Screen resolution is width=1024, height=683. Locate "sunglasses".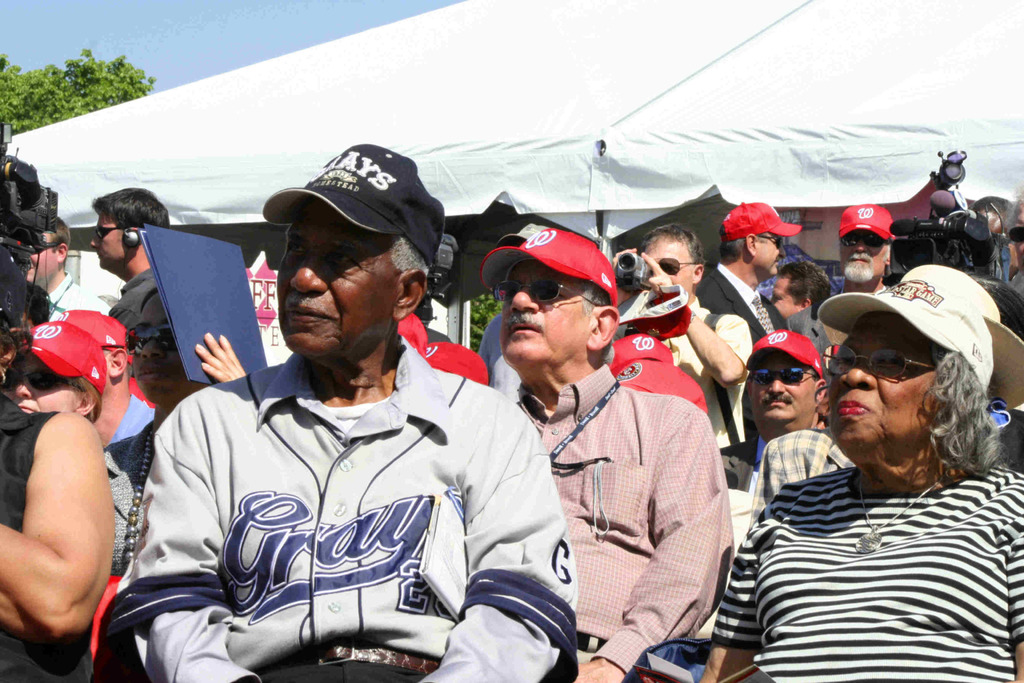
box=[99, 226, 125, 239].
